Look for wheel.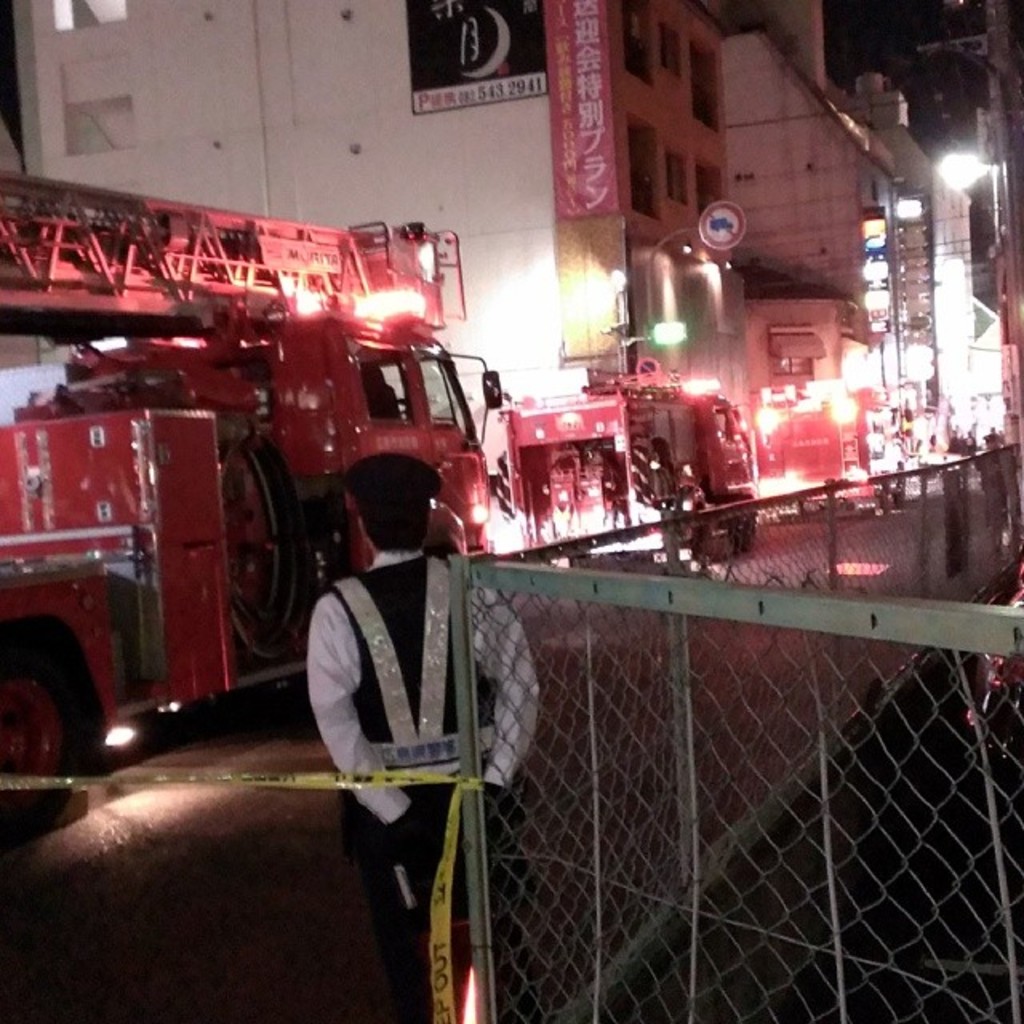
Found: bbox(0, 638, 93, 842).
